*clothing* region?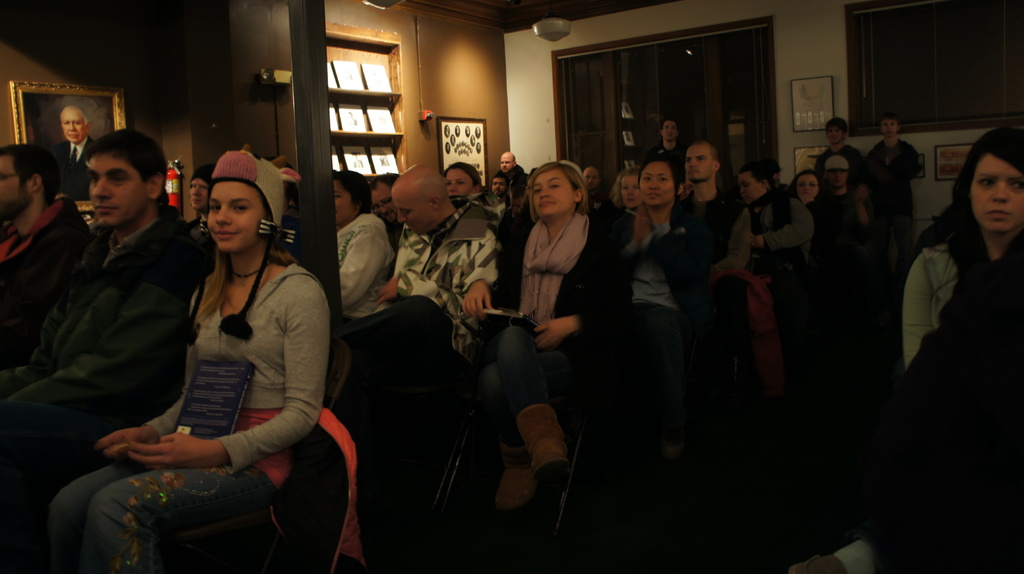
678 135 748 328
